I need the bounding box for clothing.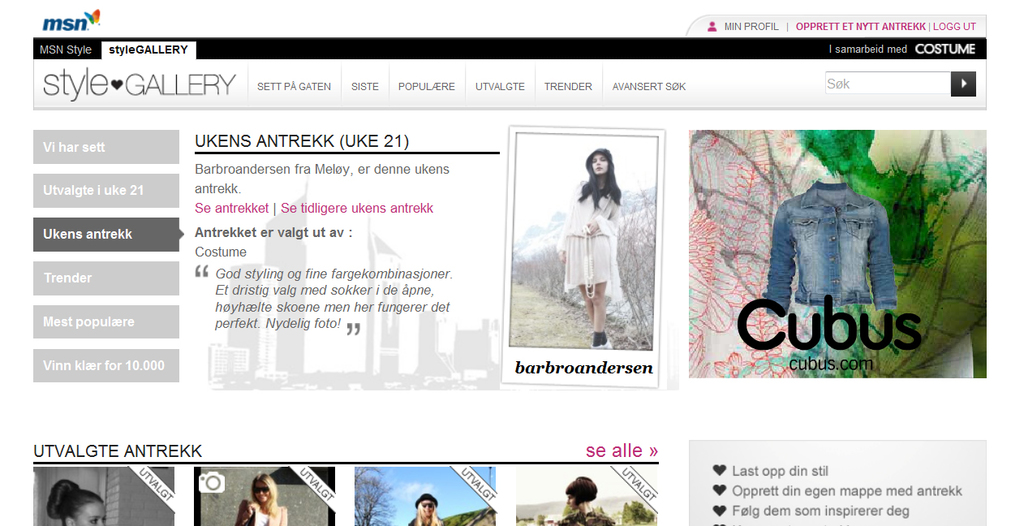
Here it is: [565,182,622,295].
